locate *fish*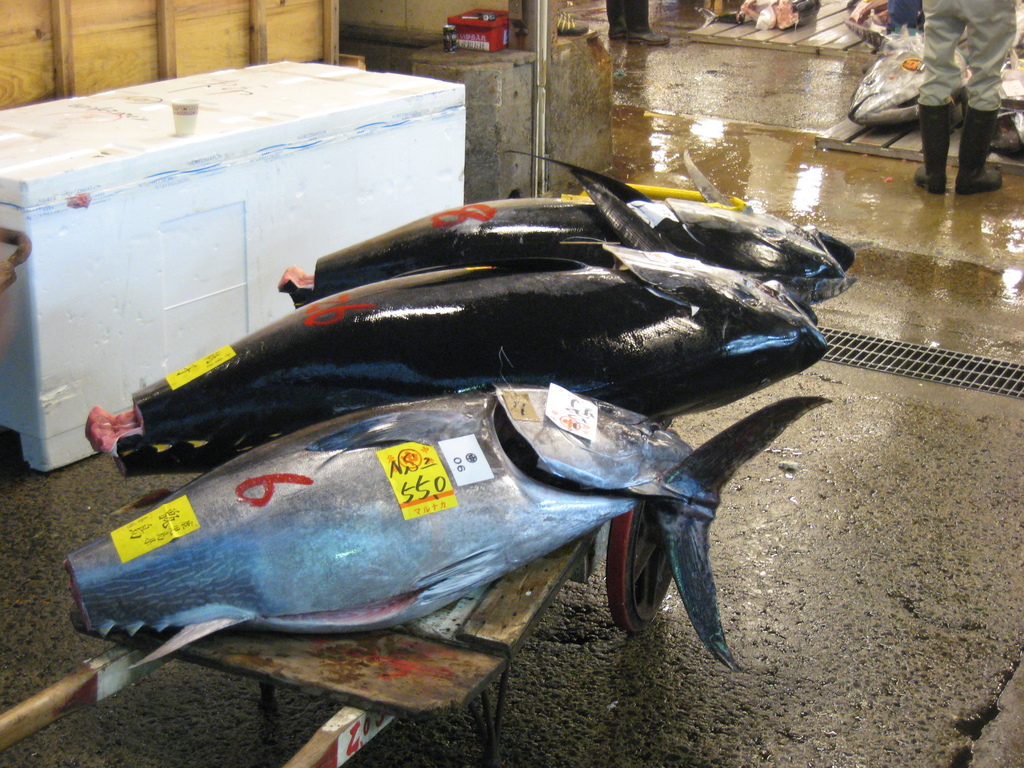
rect(847, 33, 969, 129)
